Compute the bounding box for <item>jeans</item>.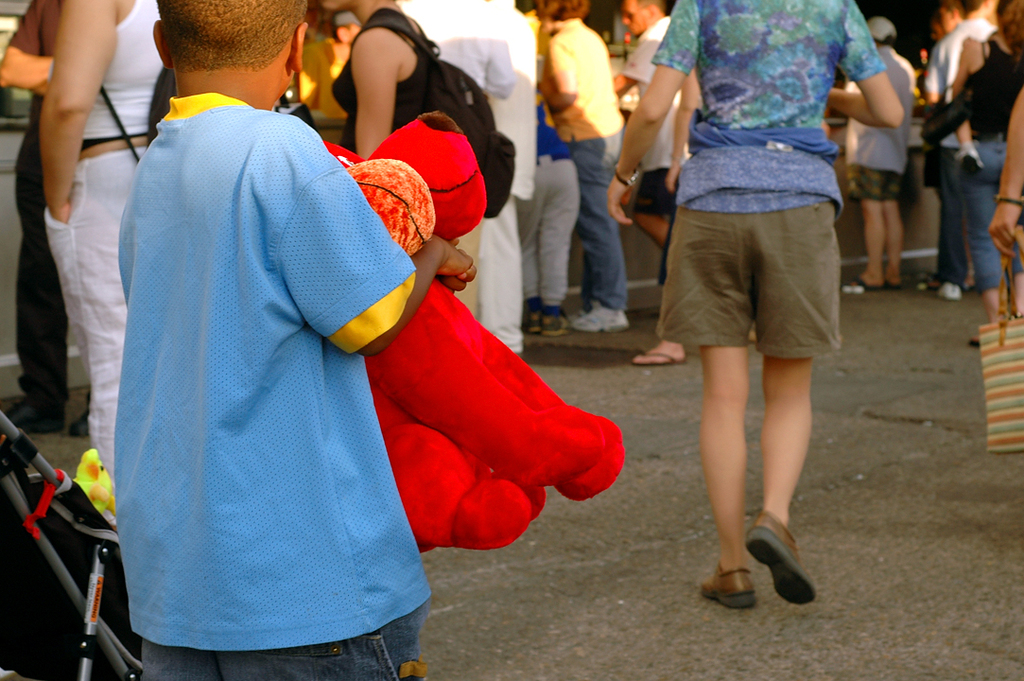
select_region(564, 124, 624, 306).
